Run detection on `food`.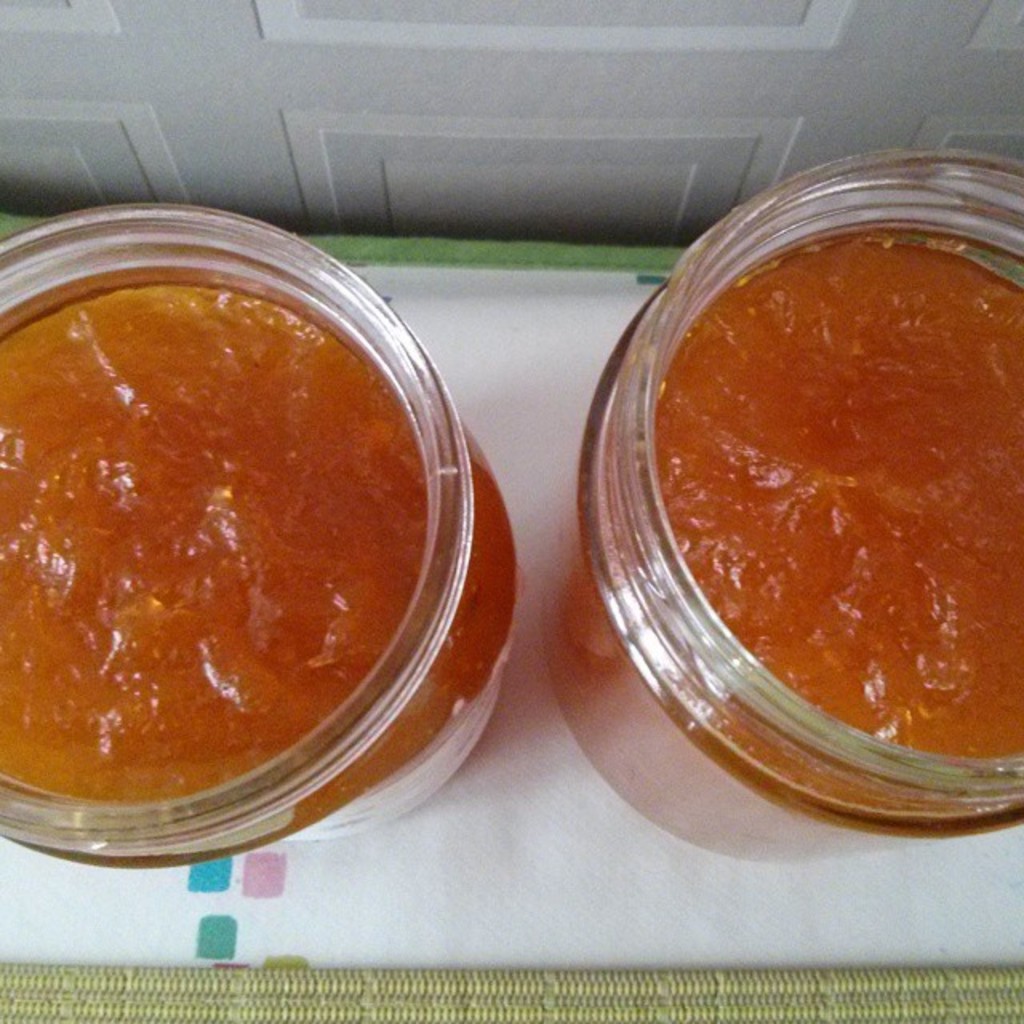
Result: bbox=[544, 222, 1022, 883].
